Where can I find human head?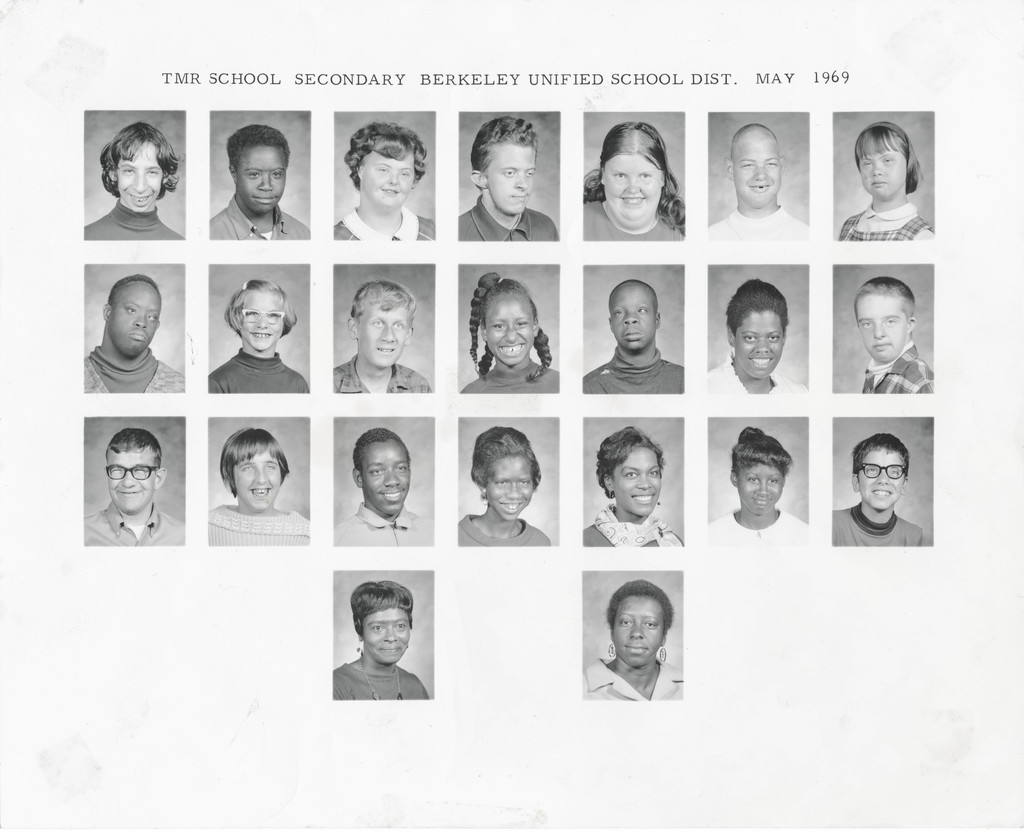
You can find it at bbox=[851, 121, 922, 202].
